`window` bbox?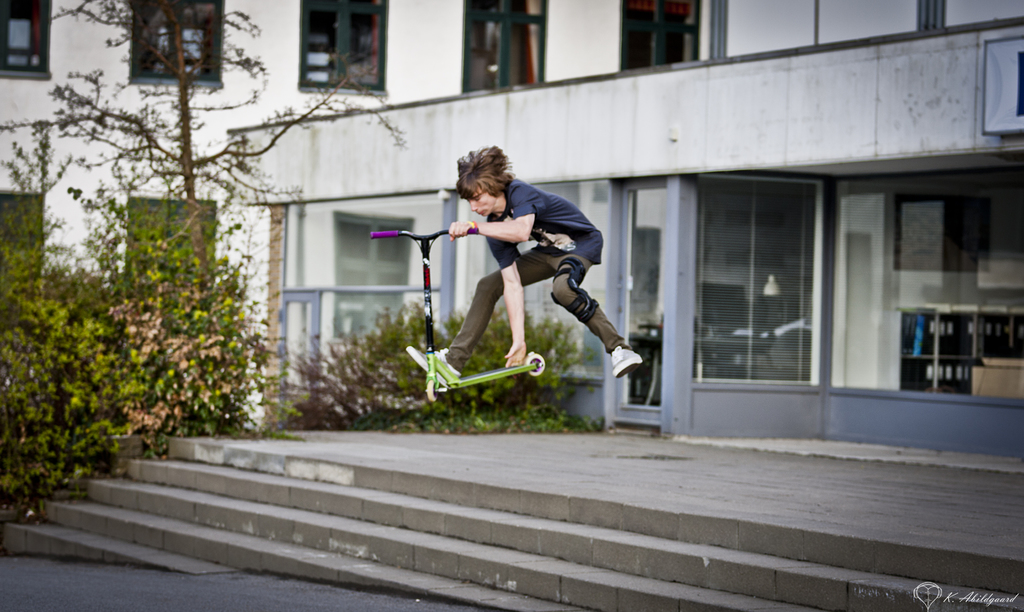
rect(612, 0, 703, 77)
